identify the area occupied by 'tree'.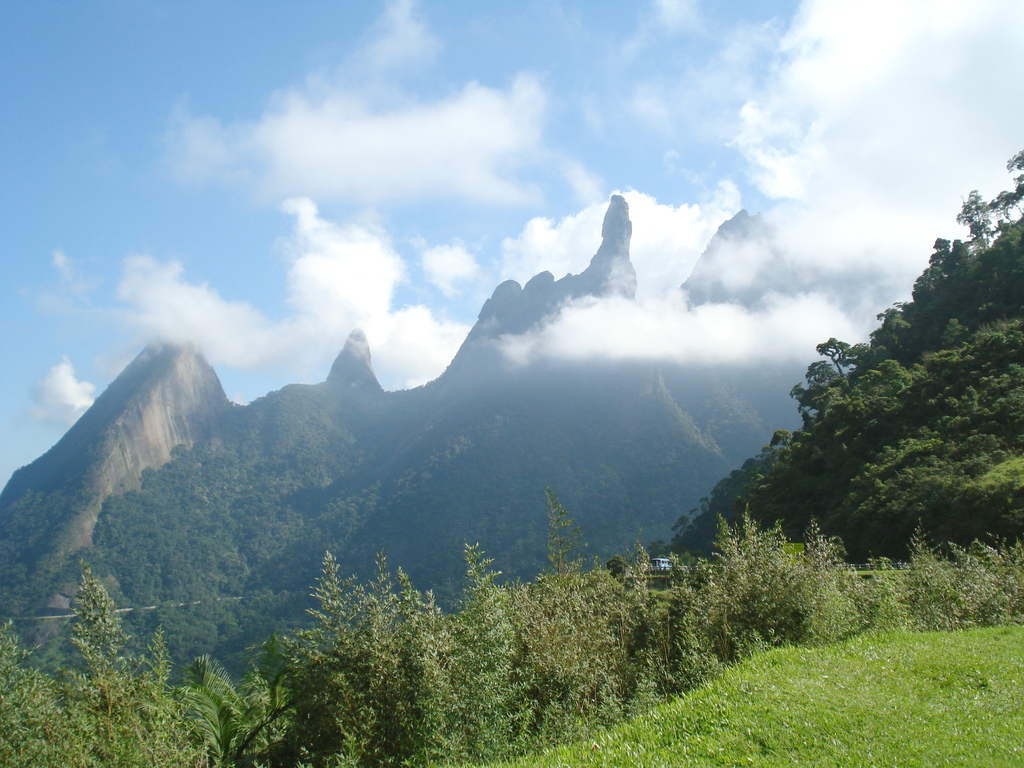
Area: 959/150/1023/252.
